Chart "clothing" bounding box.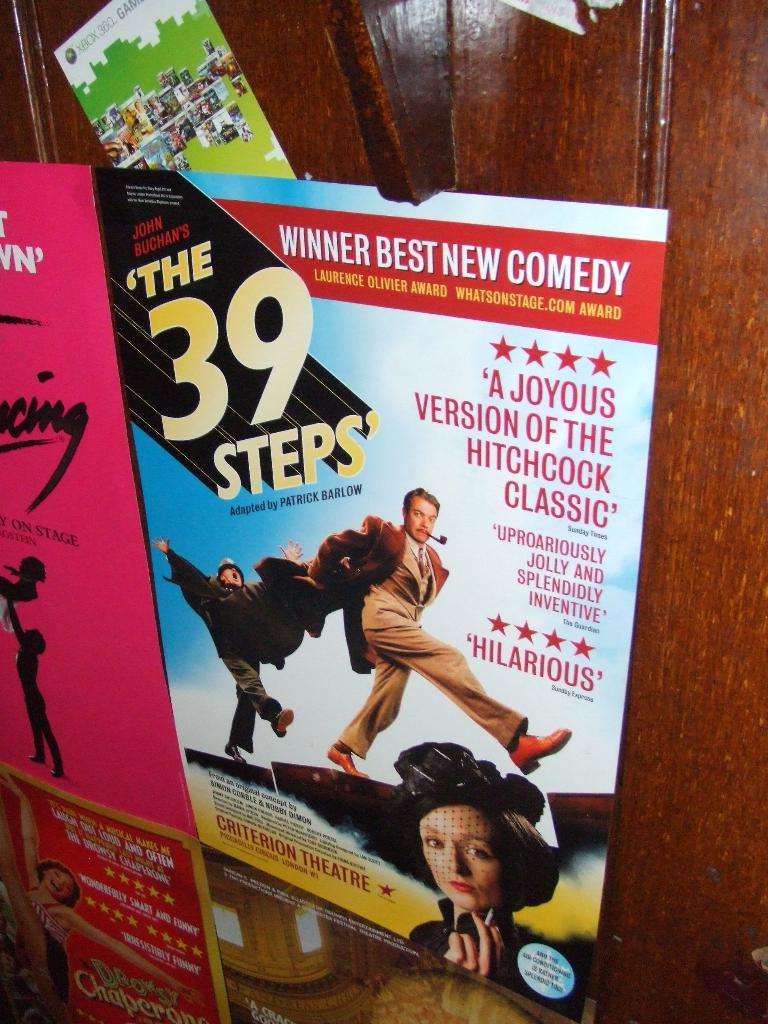
Charted: <box>408,893,538,988</box>.
